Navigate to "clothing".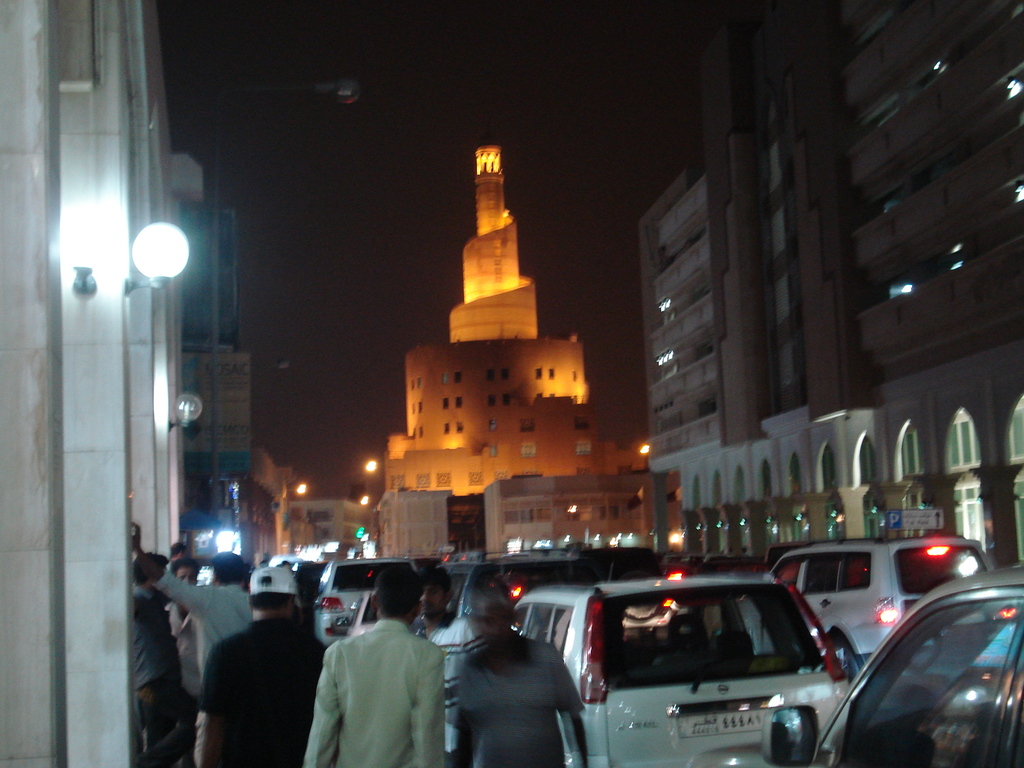
Navigation target: {"x1": 303, "y1": 618, "x2": 445, "y2": 767}.
